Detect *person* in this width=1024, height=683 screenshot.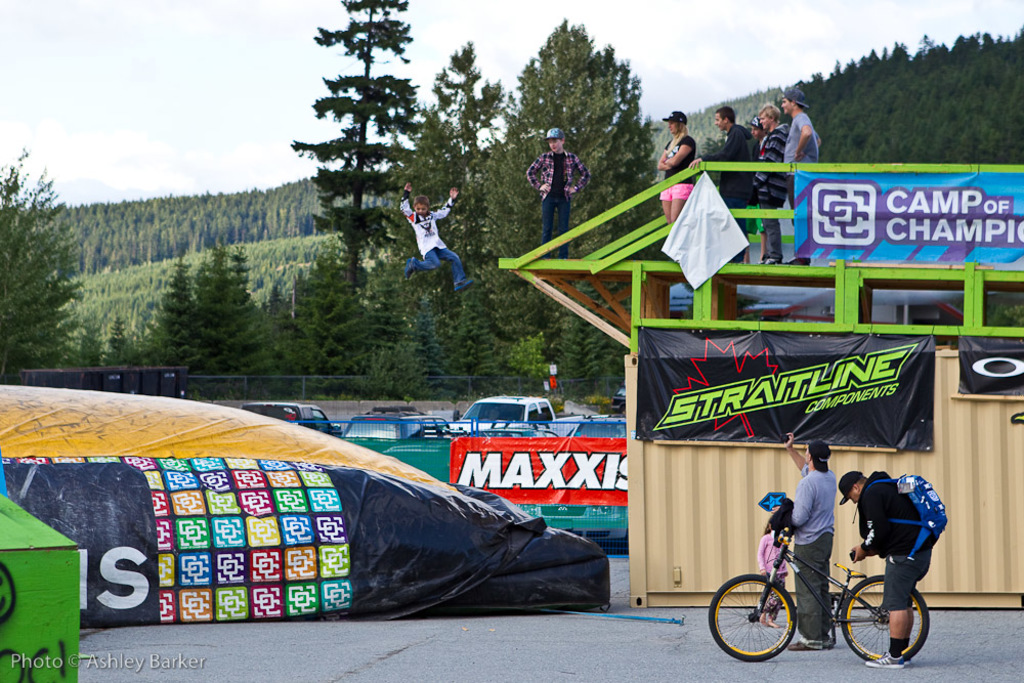
Detection: detection(401, 179, 476, 291).
